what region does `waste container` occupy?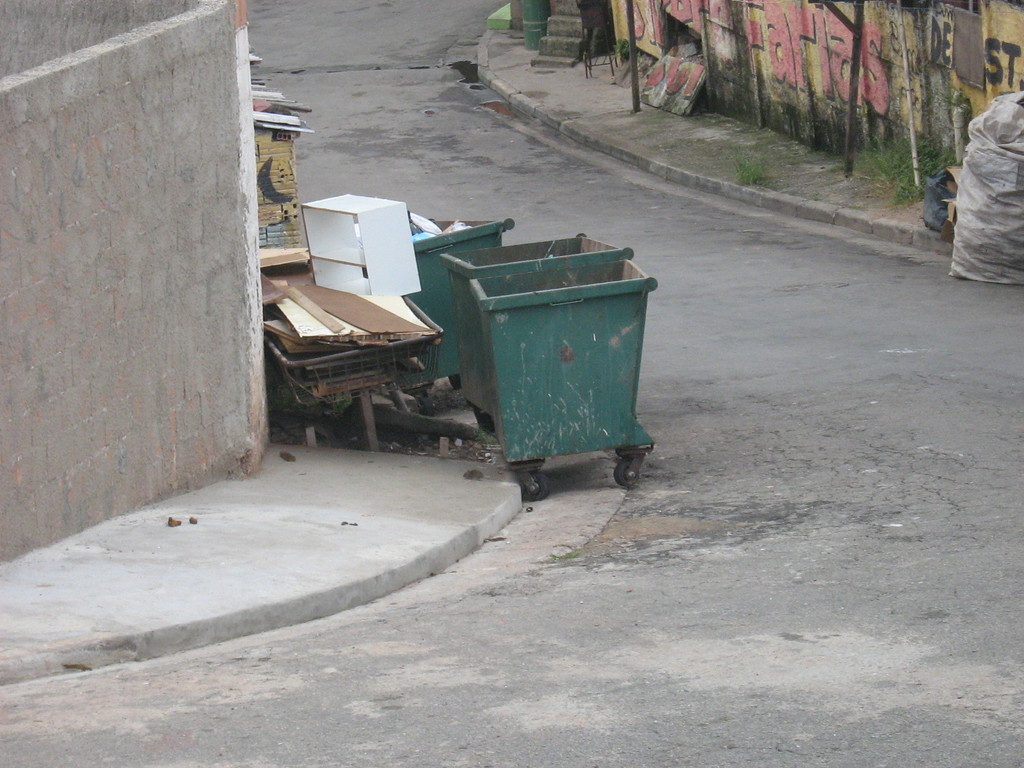
left=467, top=257, right=668, bottom=498.
